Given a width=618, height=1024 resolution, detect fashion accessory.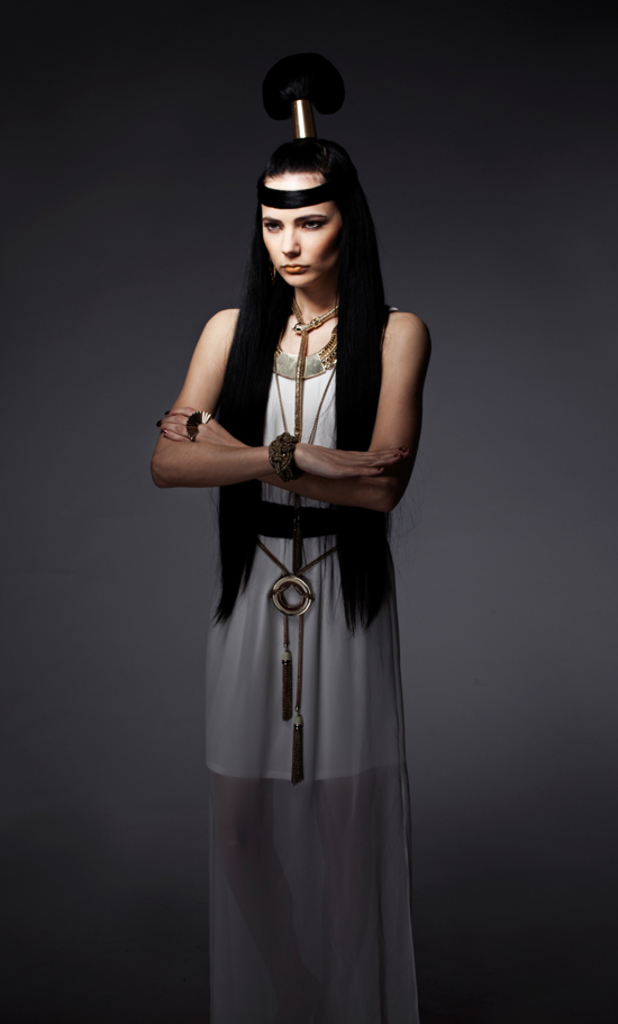
select_region(252, 496, 340, 785).
